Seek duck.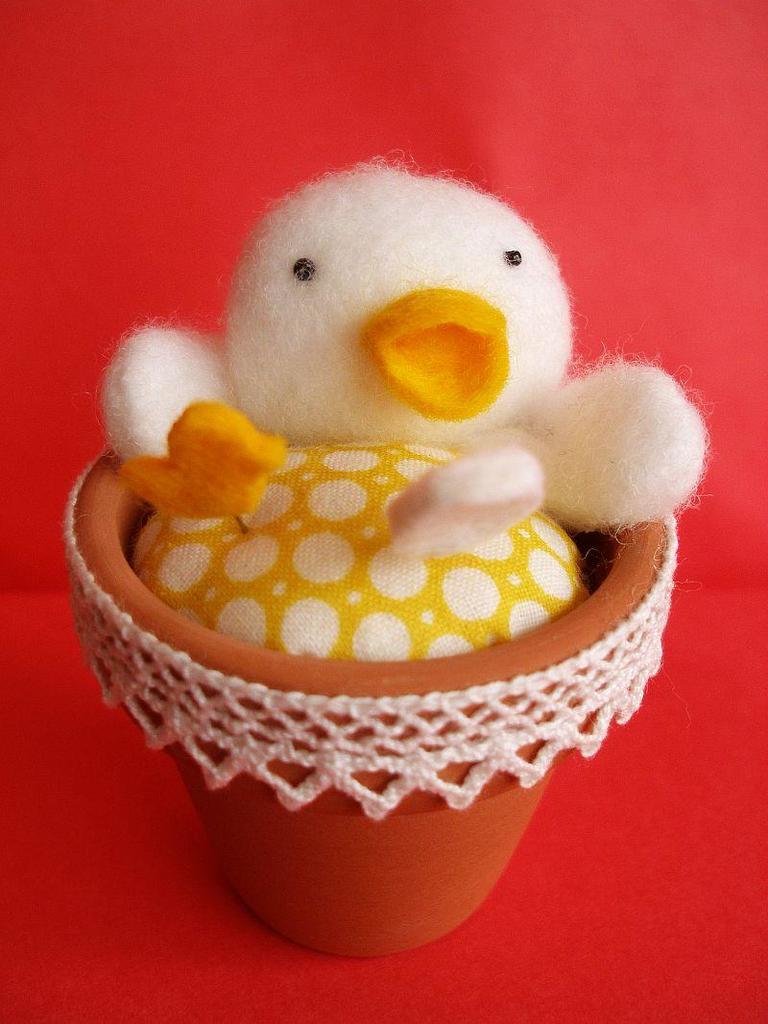
(left=72, top=185, right=668, bottom=540).
